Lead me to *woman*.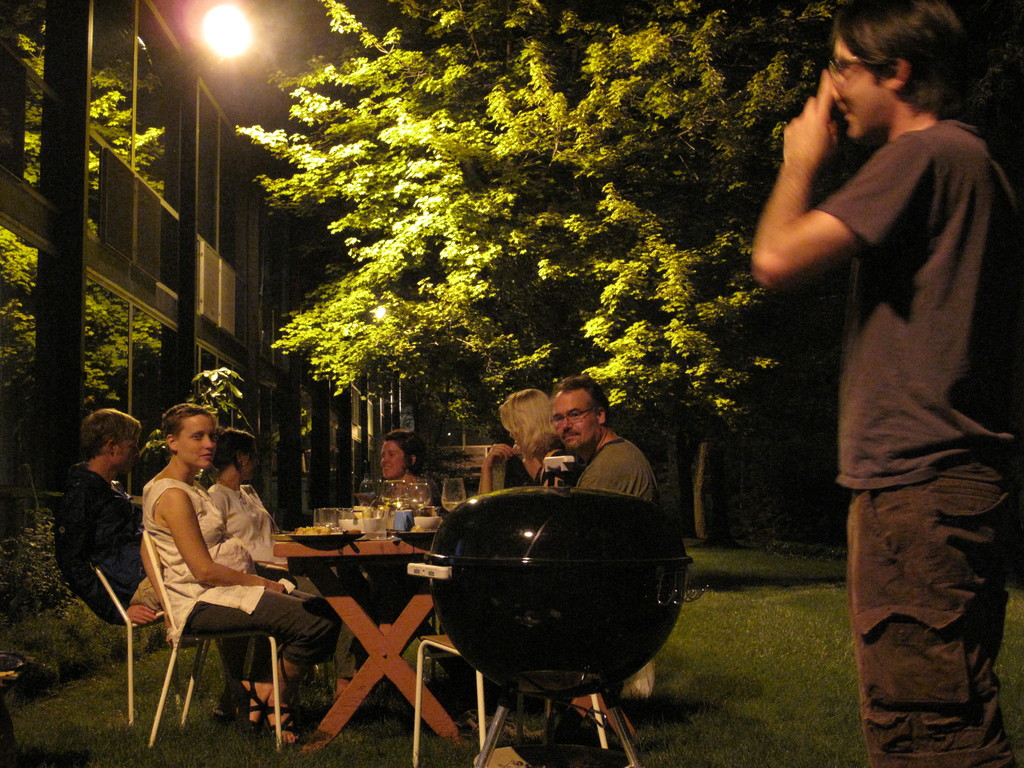
Lead to [202,424,307,590].
